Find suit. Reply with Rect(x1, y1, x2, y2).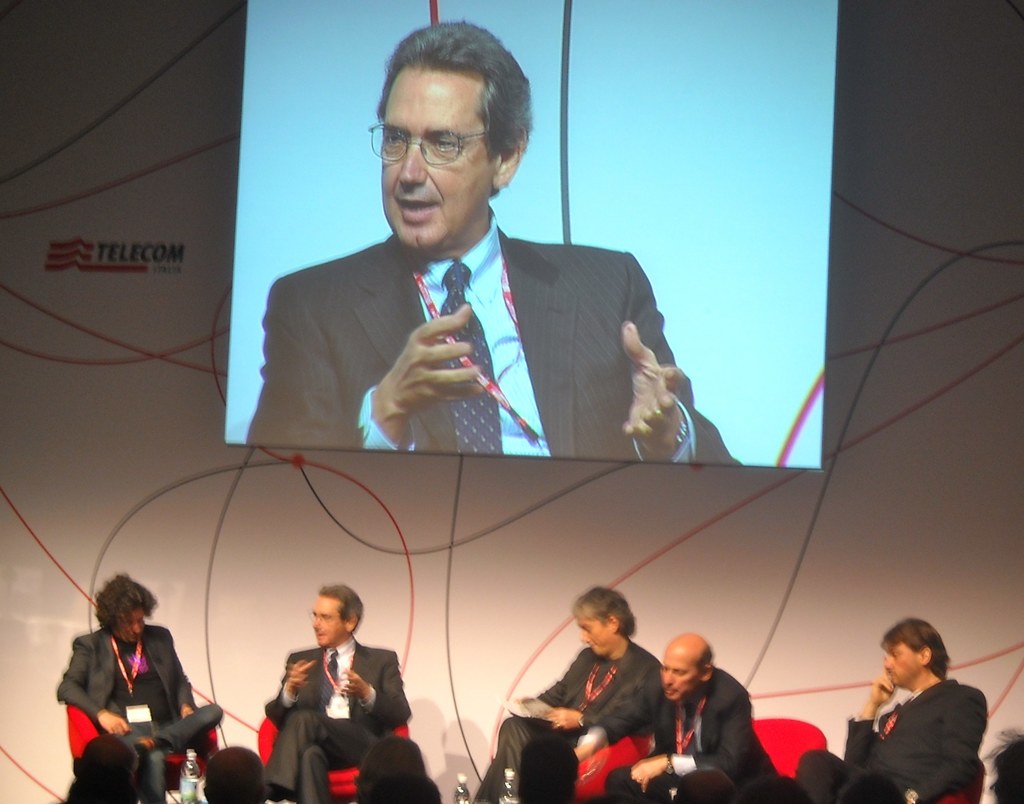
Rect(575, 666, 779, 803).
